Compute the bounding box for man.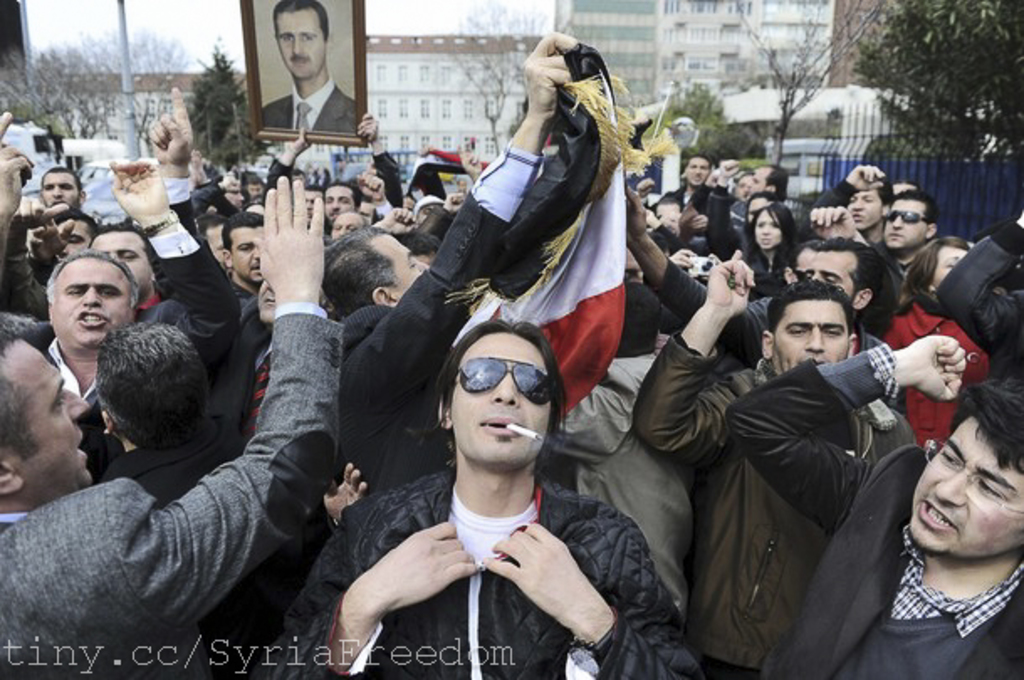
left=608, top=185, right=876, bottom=344.
